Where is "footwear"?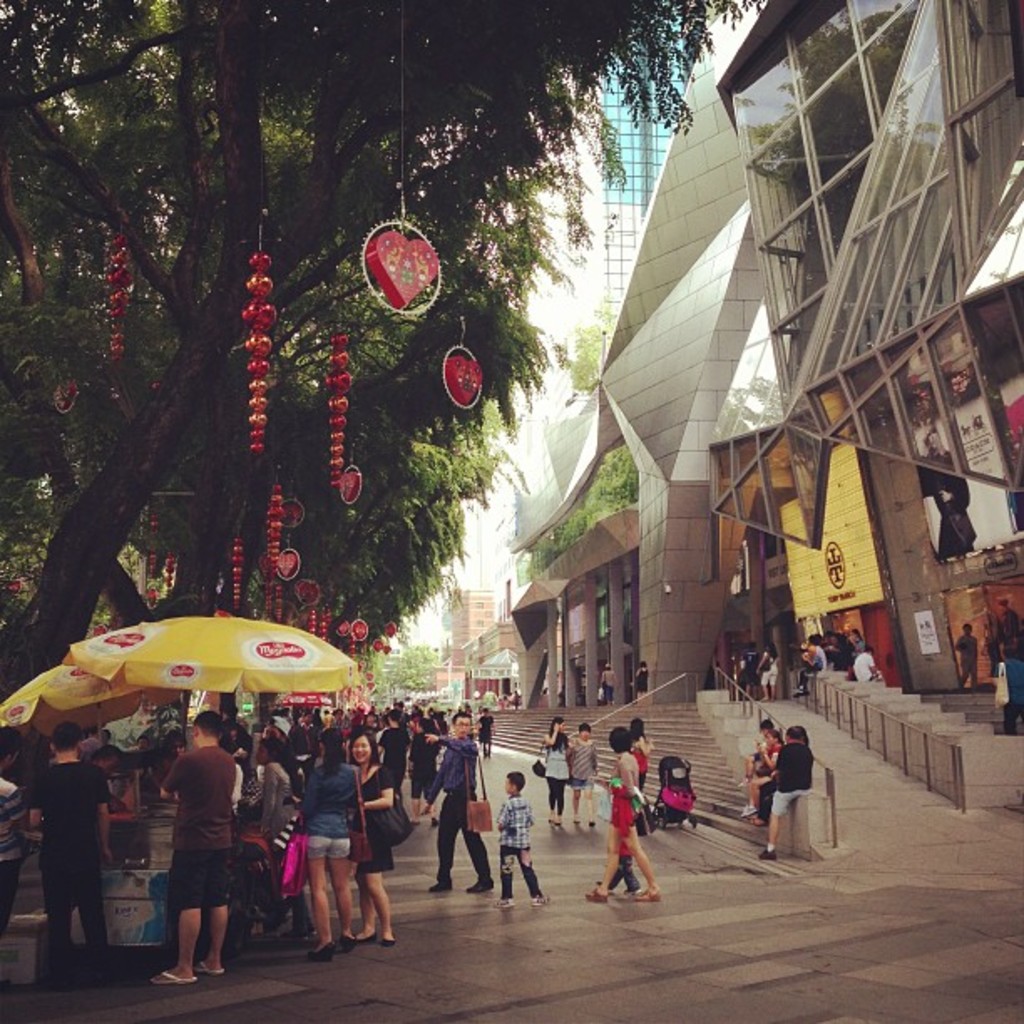
[758,843,780,867].
